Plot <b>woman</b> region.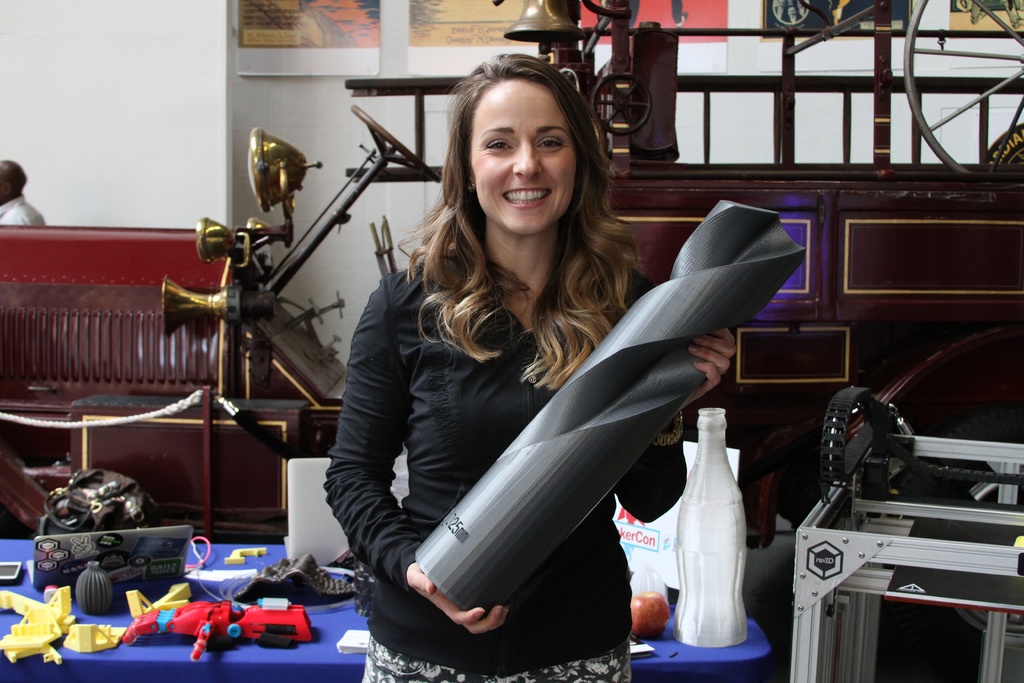
Plotted at 334,44,742,682.
